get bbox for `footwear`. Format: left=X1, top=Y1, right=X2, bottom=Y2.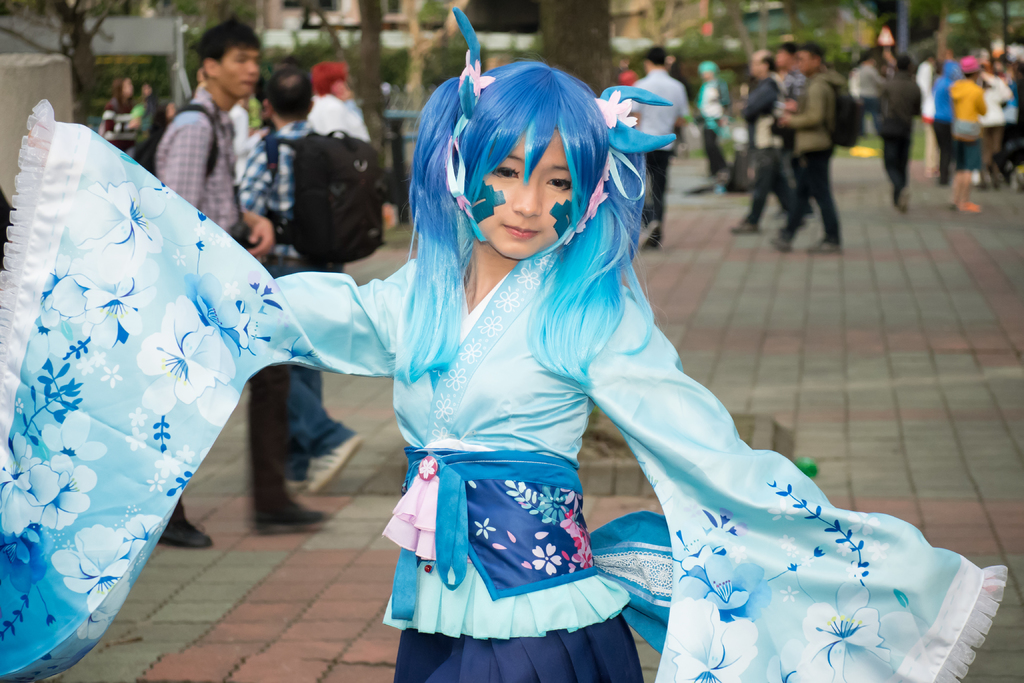
left=807, top=238, right=842, bottom=252.
